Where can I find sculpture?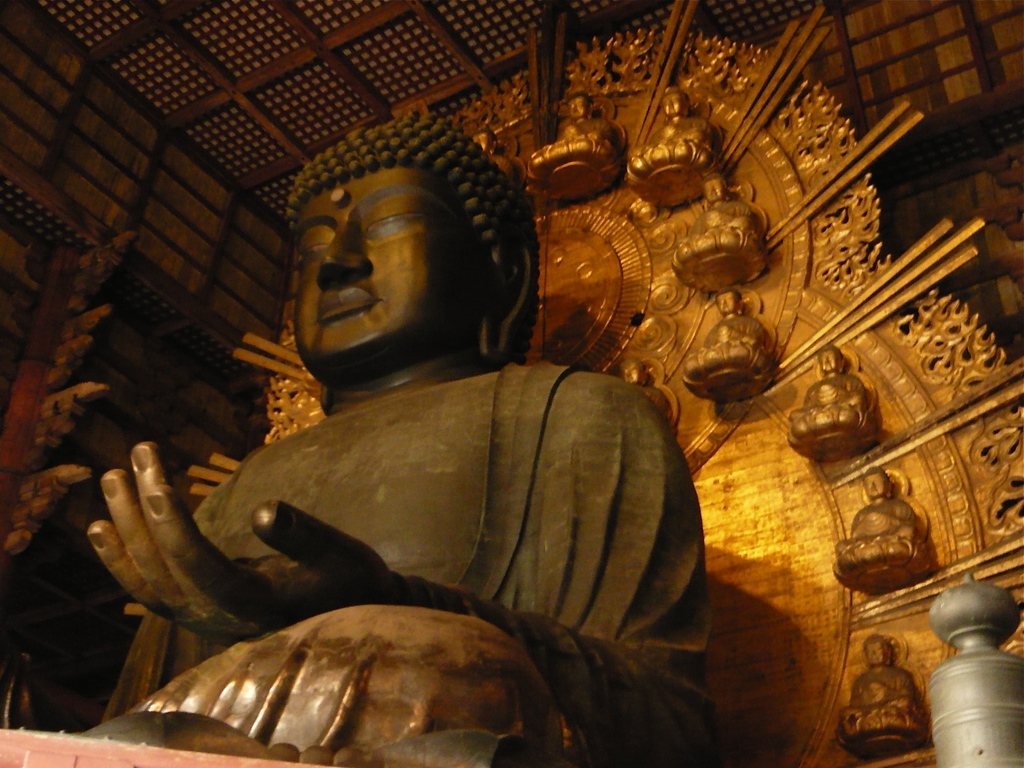
You can find it at (531, 96, 627, 199).
